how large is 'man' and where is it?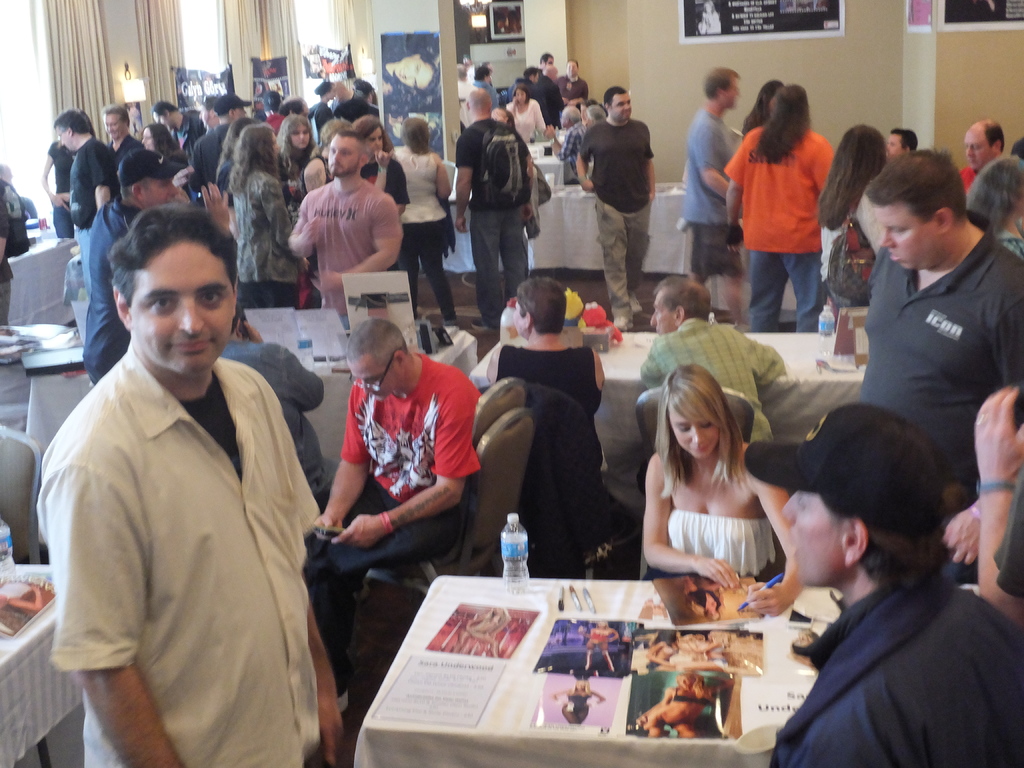
Bounding box: l=101, t=99, r=148, b=164.
